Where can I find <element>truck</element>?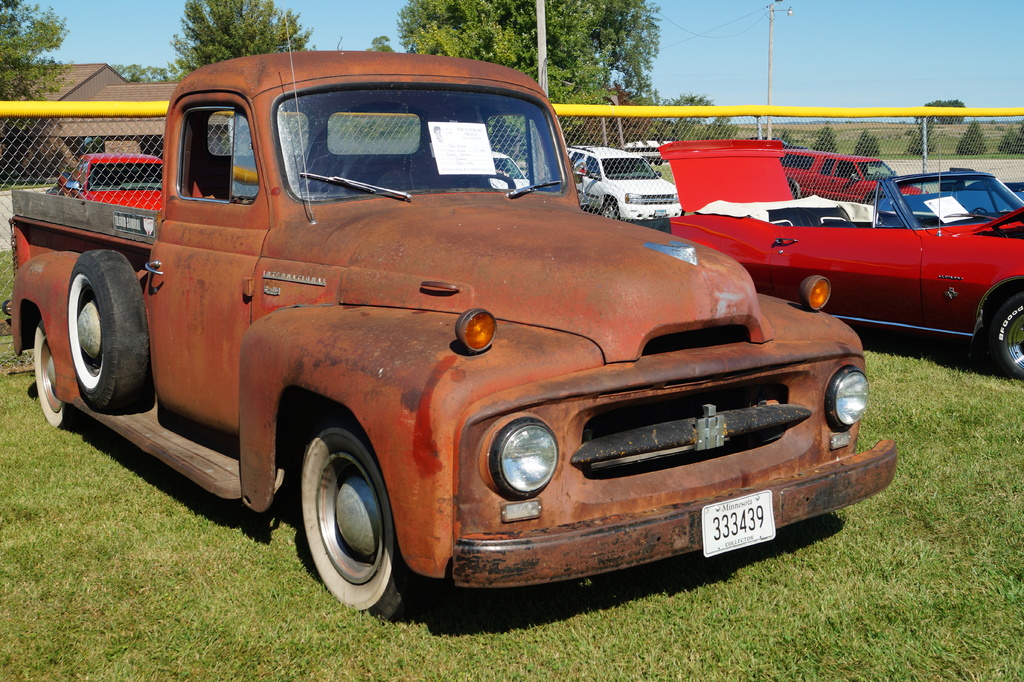
You can find it at l=17, t=64, r=897, b=633.
